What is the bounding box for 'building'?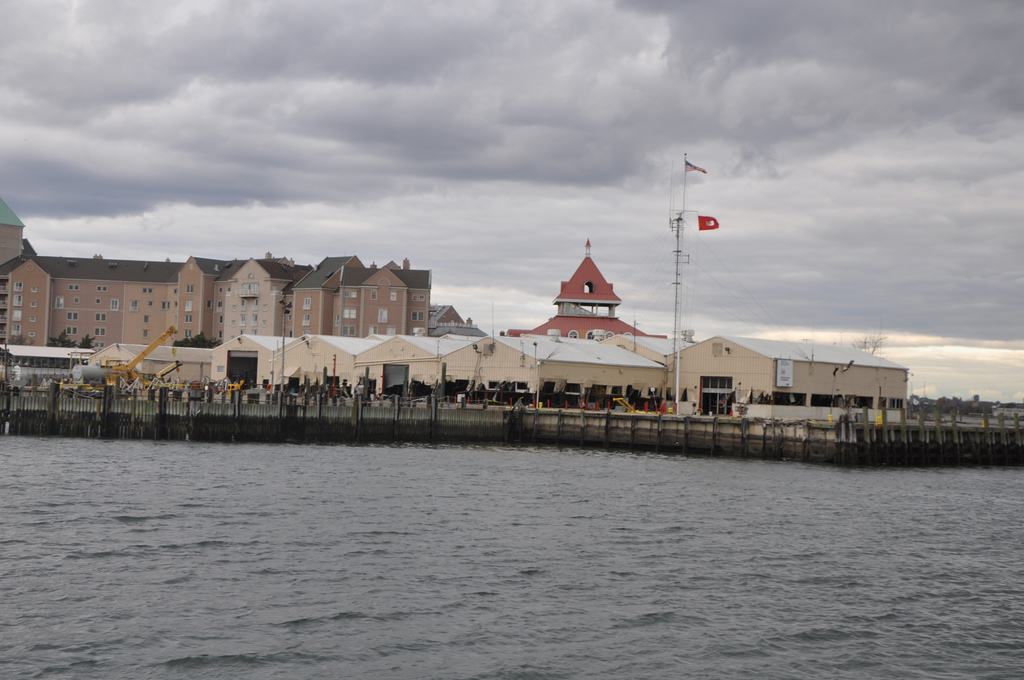
{"left": 0, "top": 249, "right": 430, "bottom": 349}.
